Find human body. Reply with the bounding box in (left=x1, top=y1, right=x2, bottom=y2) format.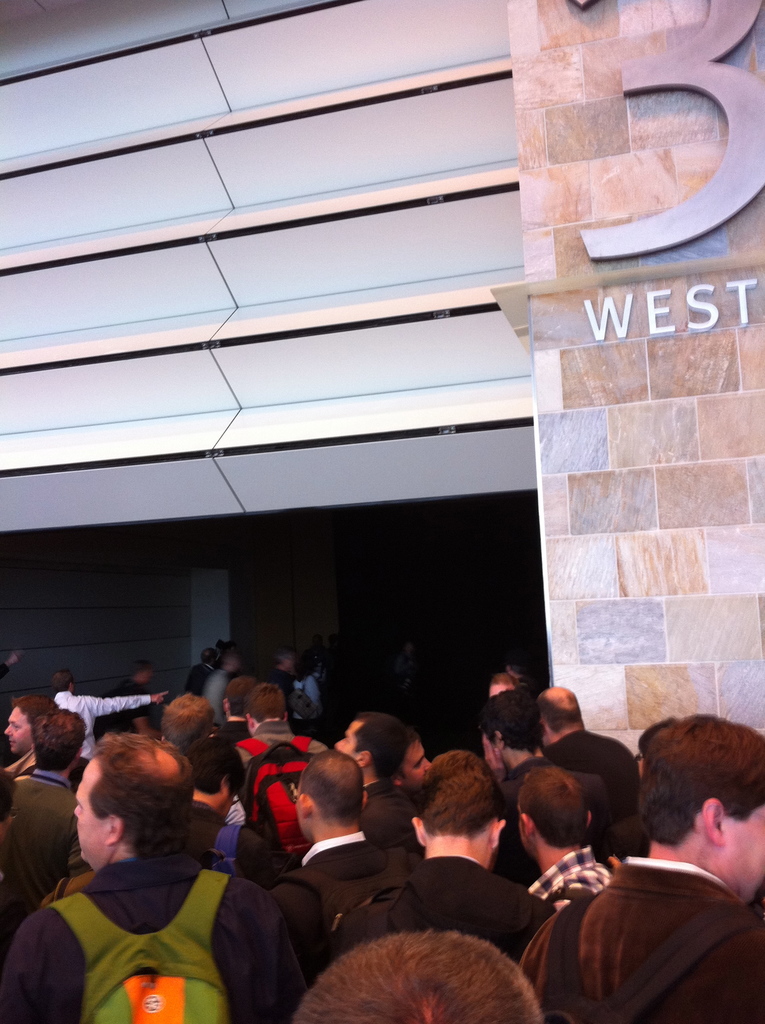
(left=503, top=757, right=604, bottom=946).
